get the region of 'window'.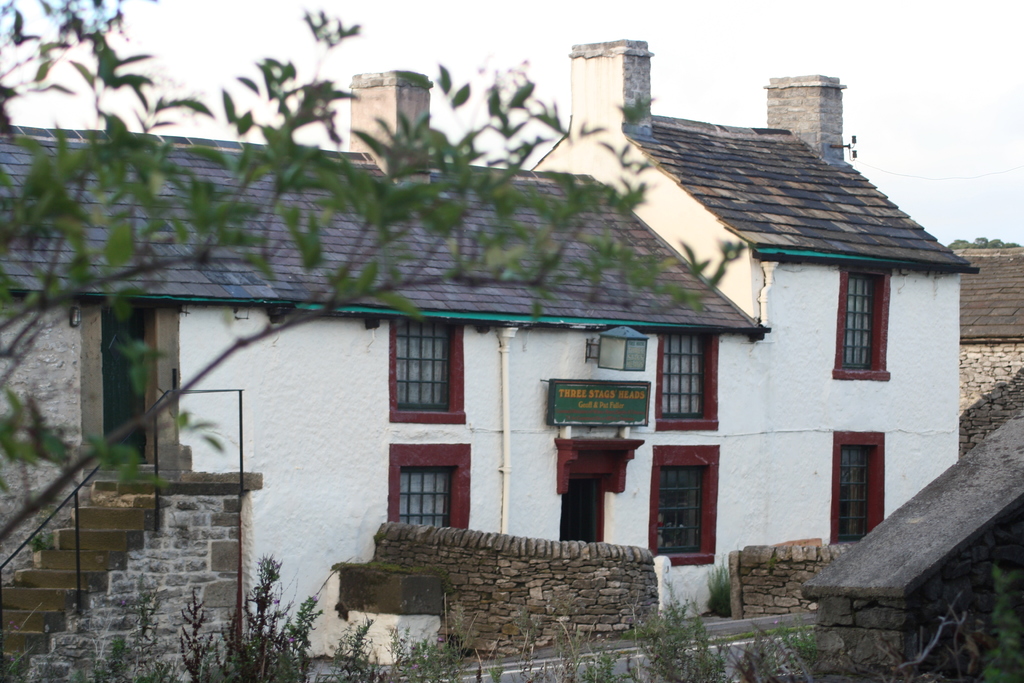
left=834, top=263, right=892, bottom=381.
